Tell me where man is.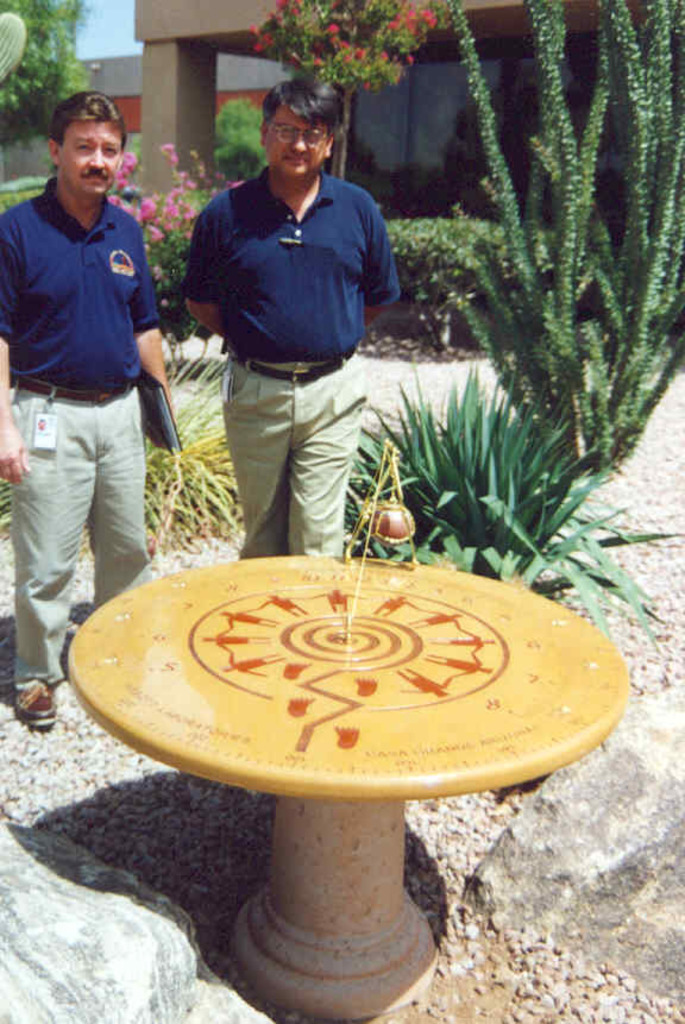
man is at [left=184, top=71, right=400, bottom=555].
